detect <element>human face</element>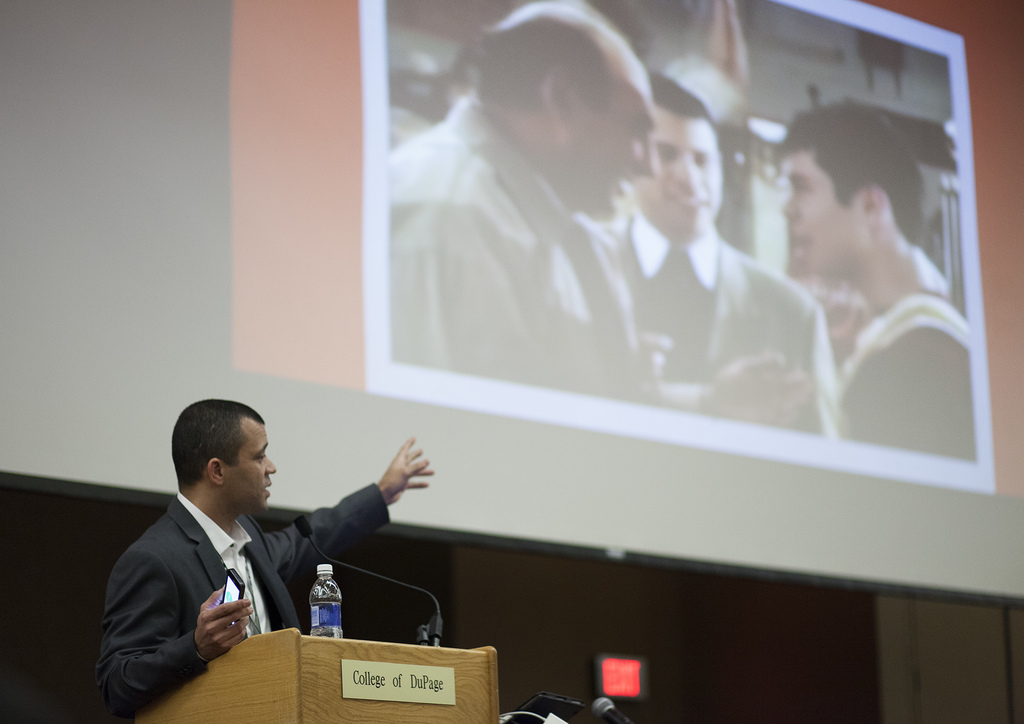
locate(572, 80, 660, 220)
